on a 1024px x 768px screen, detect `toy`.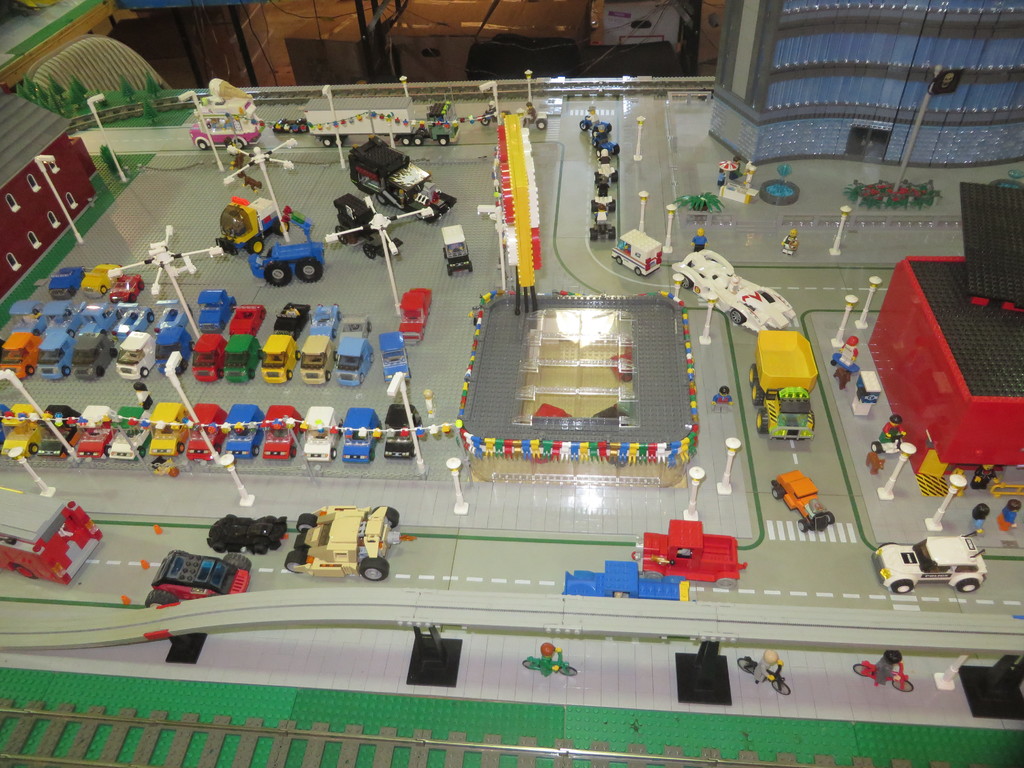
[562,558,691,603].
